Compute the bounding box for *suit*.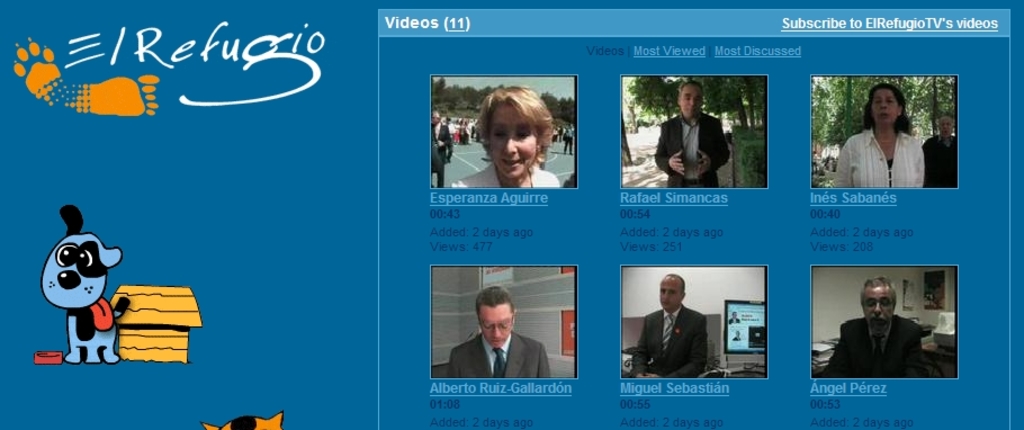
x1=428 y1=124 x2=451 y2=163.
